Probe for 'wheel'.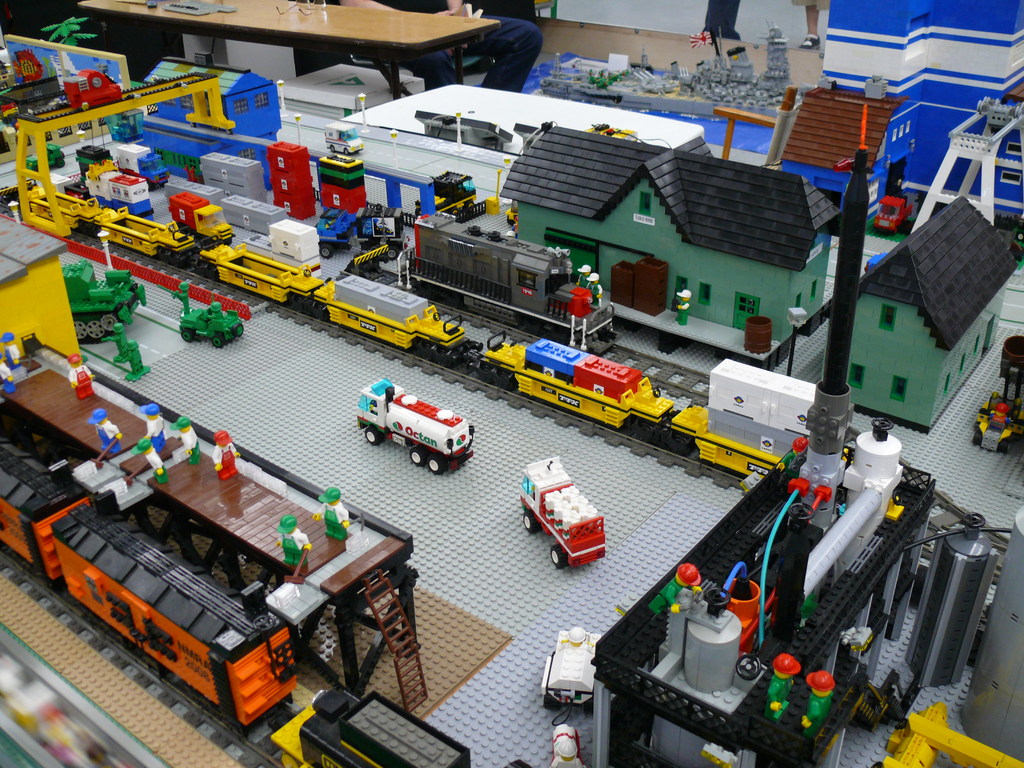
Probe result: 543,694,561,715.
